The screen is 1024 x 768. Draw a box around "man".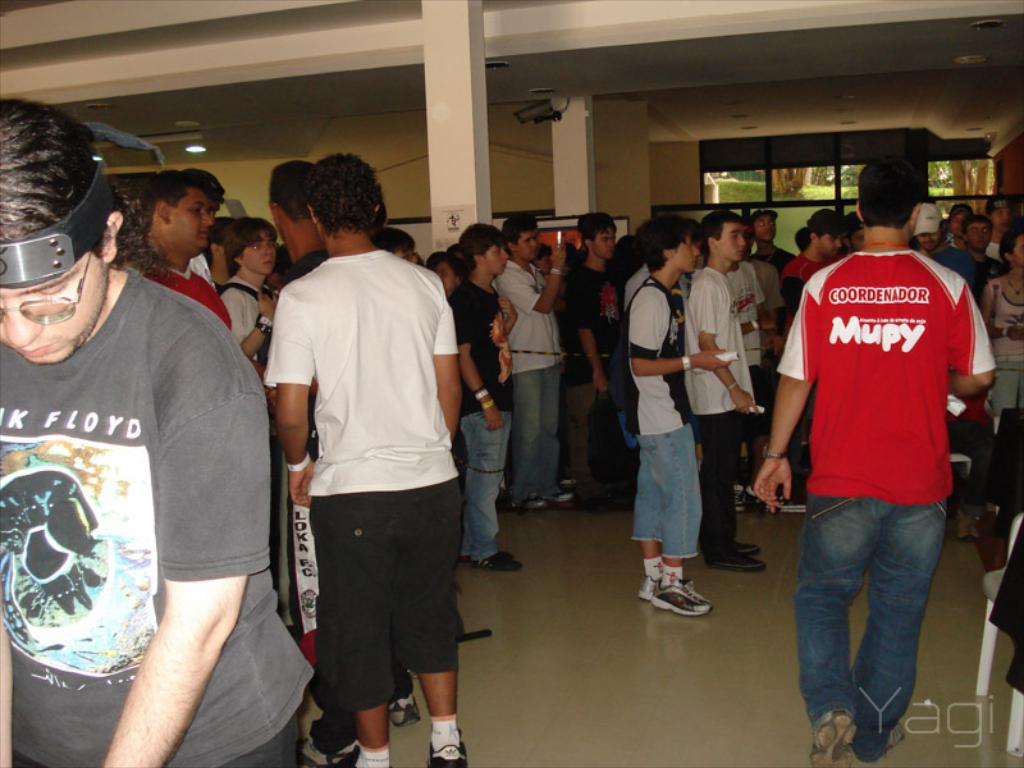
box=[983, 200, 1018, 259].
